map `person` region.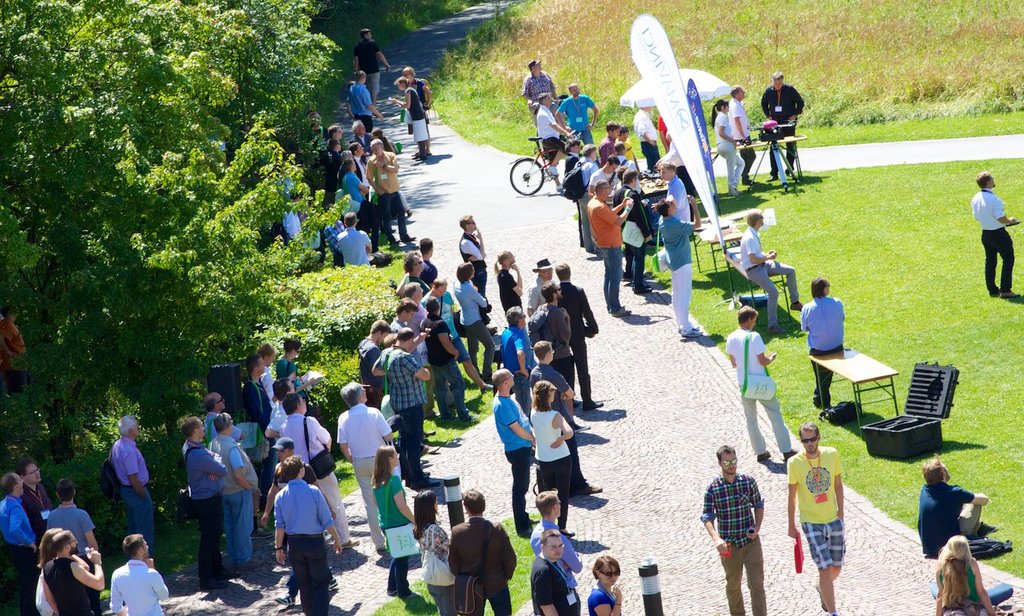
Mapped to bbox(550, 261, 611, 407).
